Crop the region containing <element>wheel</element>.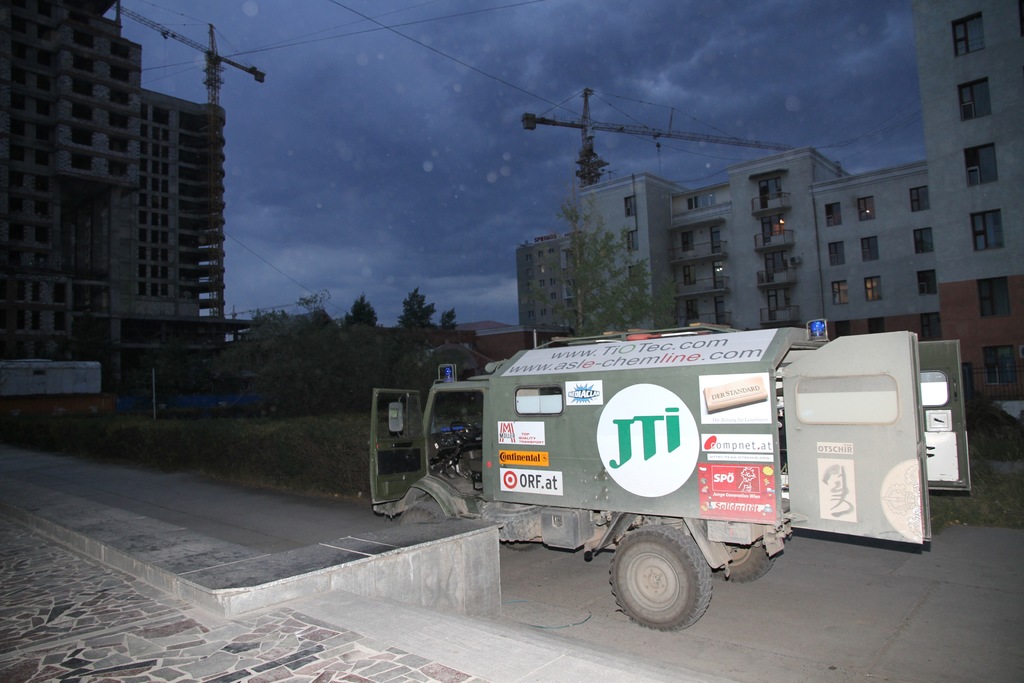
Crop region: bbox=[710, 530, 774, 582].
